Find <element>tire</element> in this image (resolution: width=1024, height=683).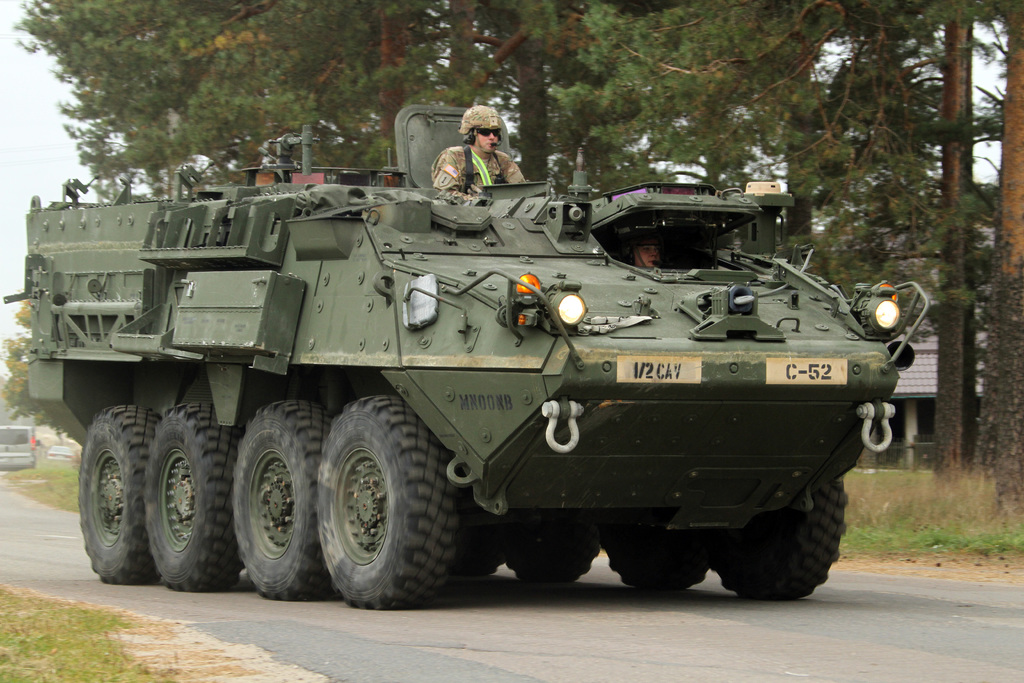
bbox=(140, 399, 234, 593).
